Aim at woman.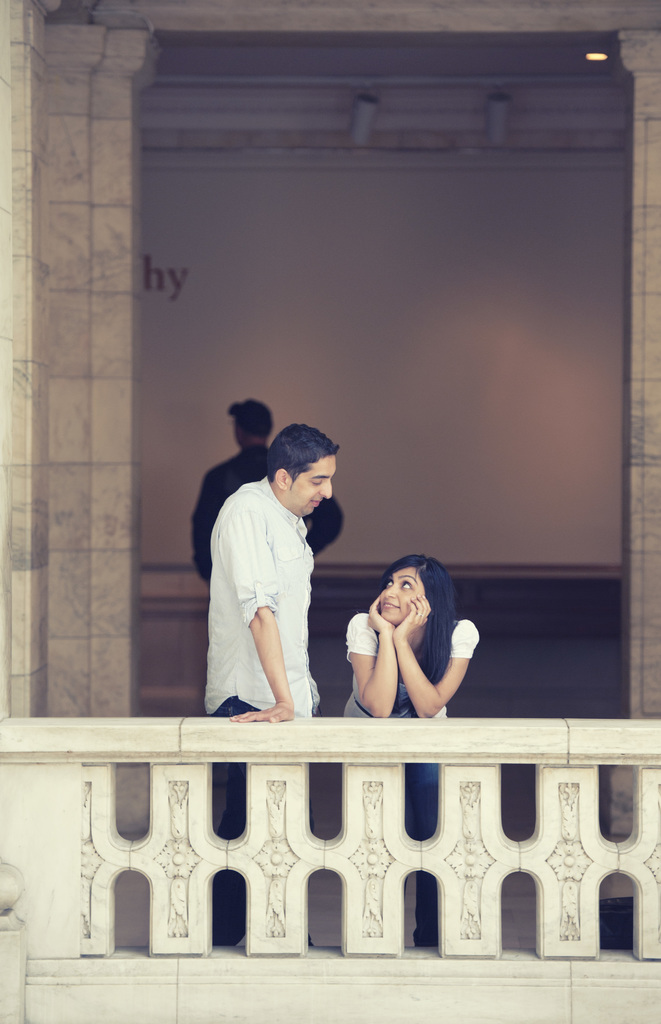
Aimed at bbox=[330, 554, 479, 944].
